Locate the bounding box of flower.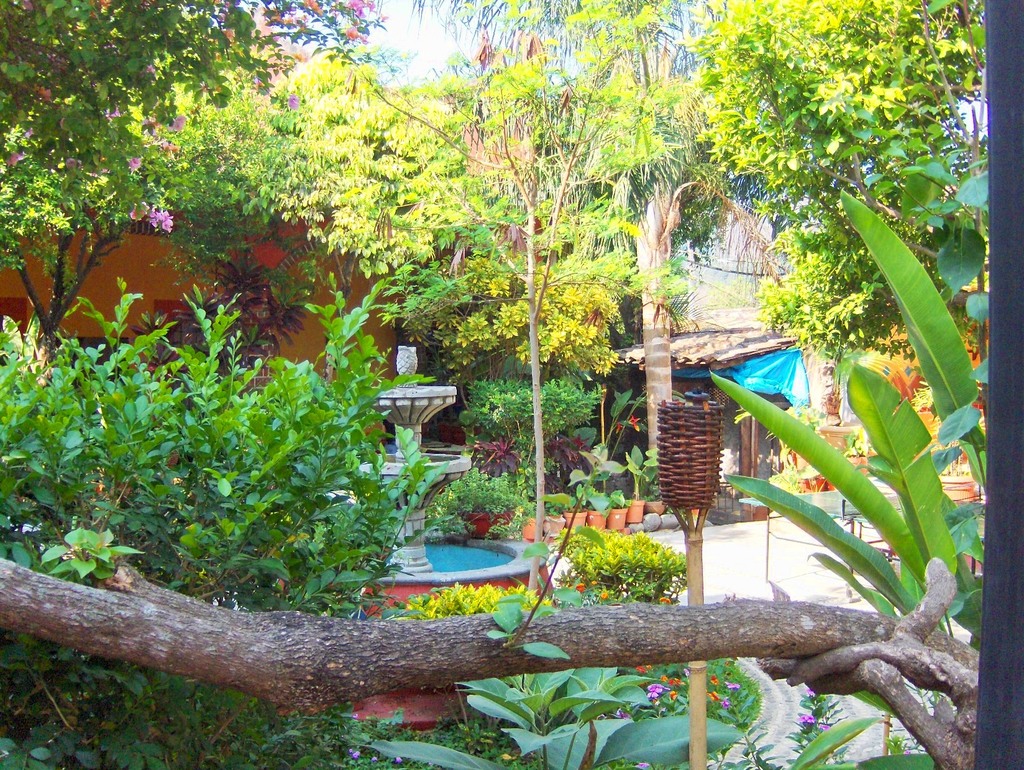
Bounding box: box=[348, 746, 362, 761].
